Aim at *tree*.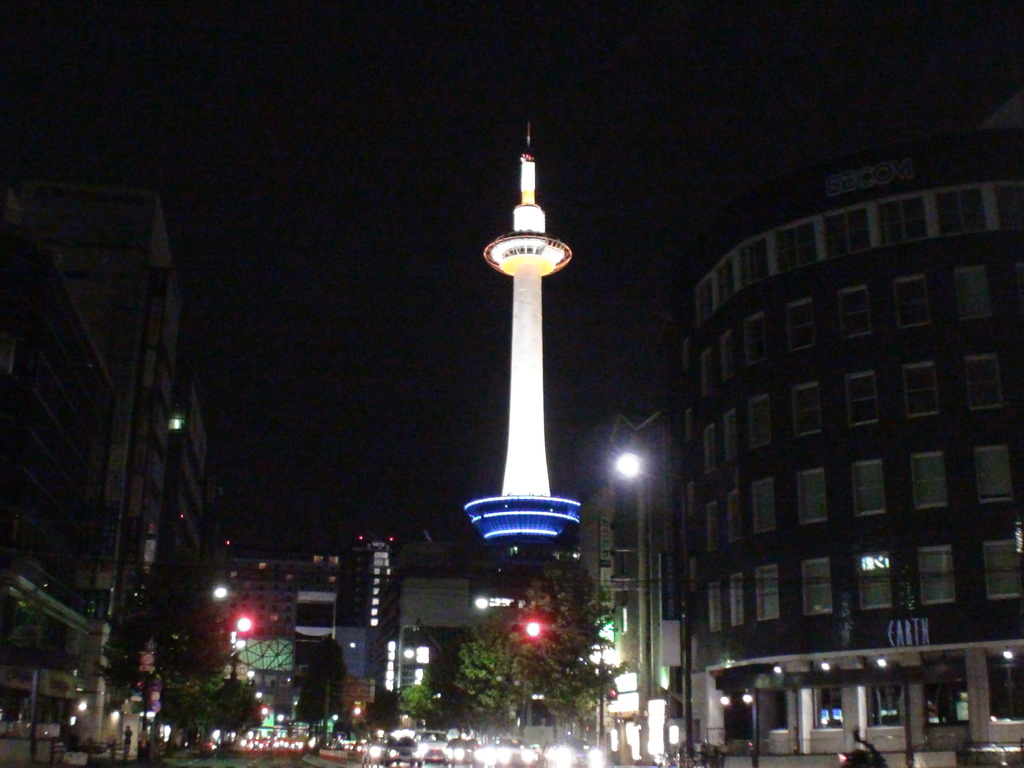
Aimed at pyautogui.locateOnScreen(194, 669, 255, 753).
